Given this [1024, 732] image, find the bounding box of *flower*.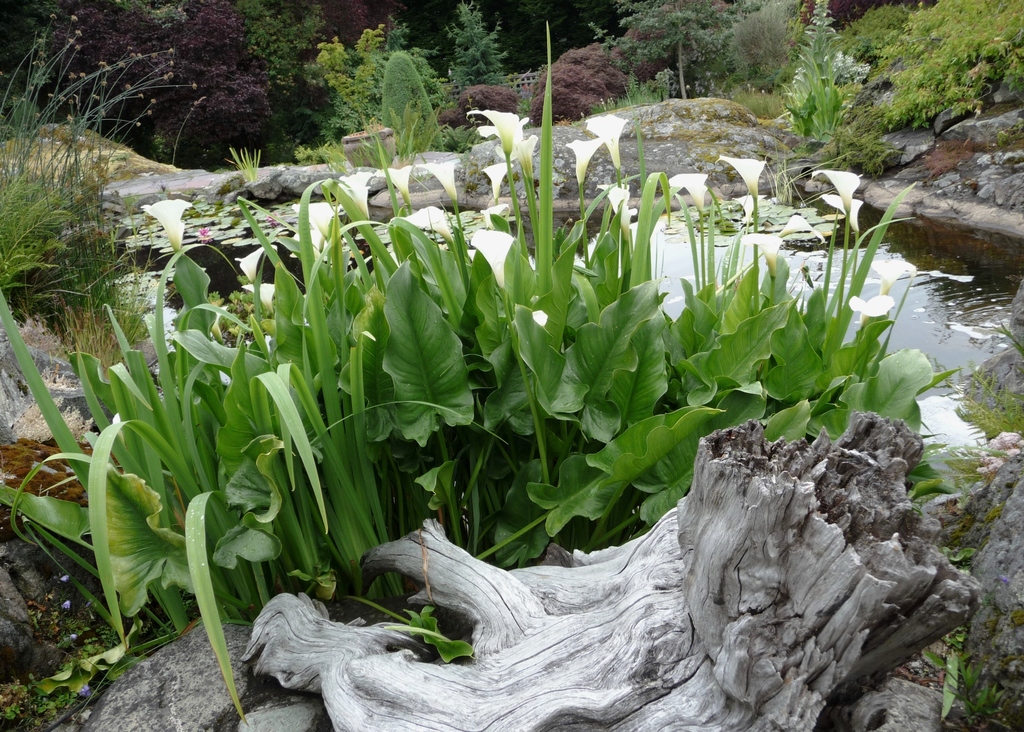
[811,172,862,207].
